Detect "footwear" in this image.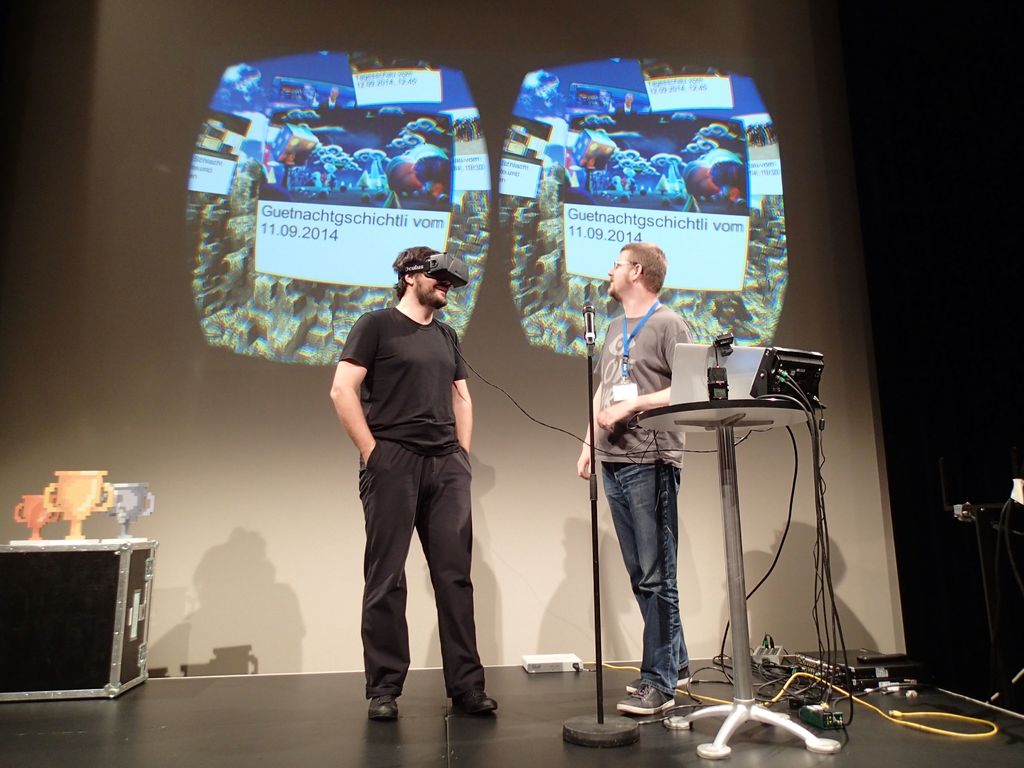
Detection: [left=616, top=682, right=668, bottom=716].
